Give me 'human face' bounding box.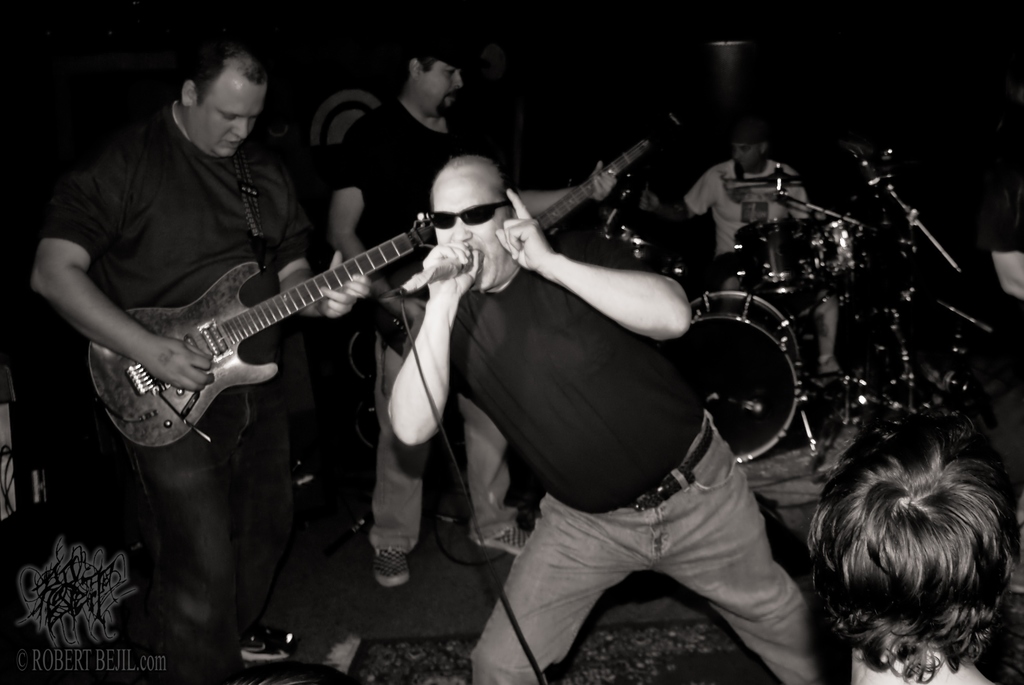
[415,58,465,118].
